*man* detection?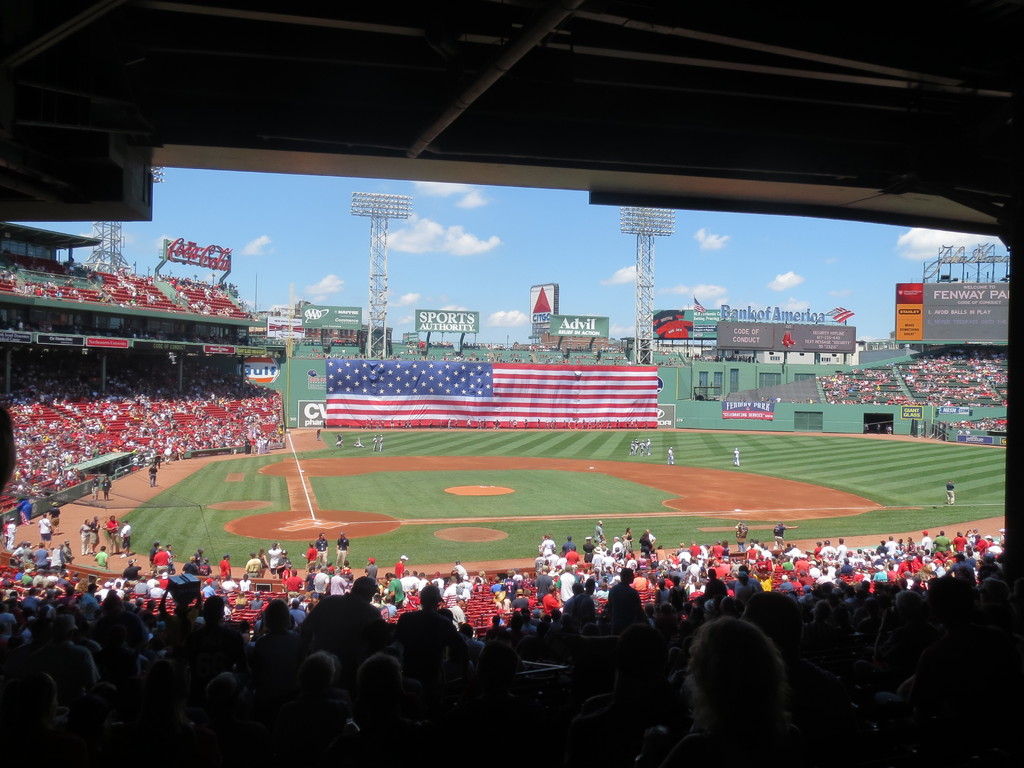
<region>148, 463, 159, 488</region>
